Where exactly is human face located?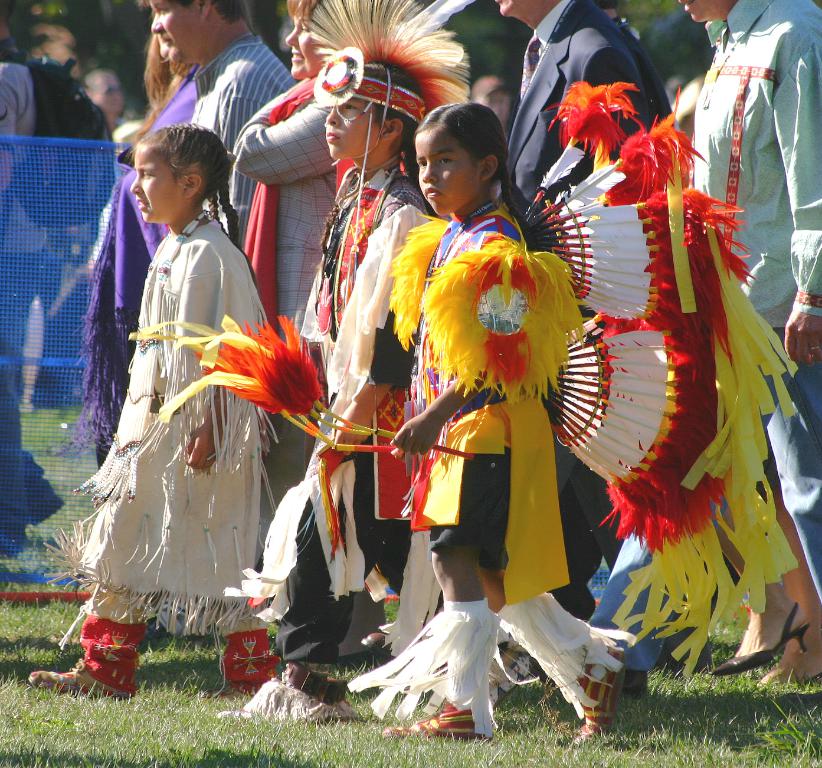
Its bounding box is (491,0,528,21).
